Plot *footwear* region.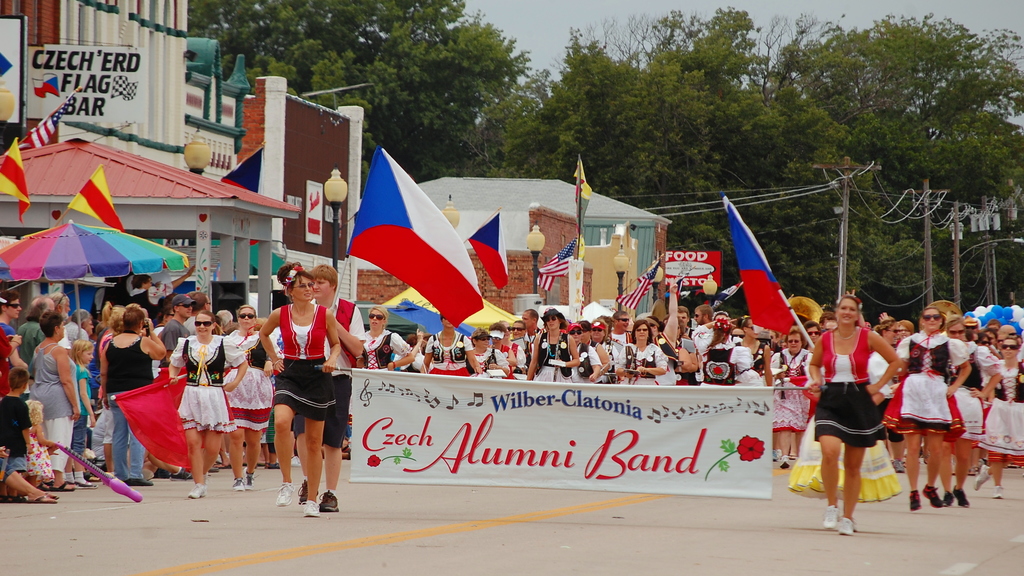
Plotted at [x1=841, y1=516, x2=859, y2=529].
